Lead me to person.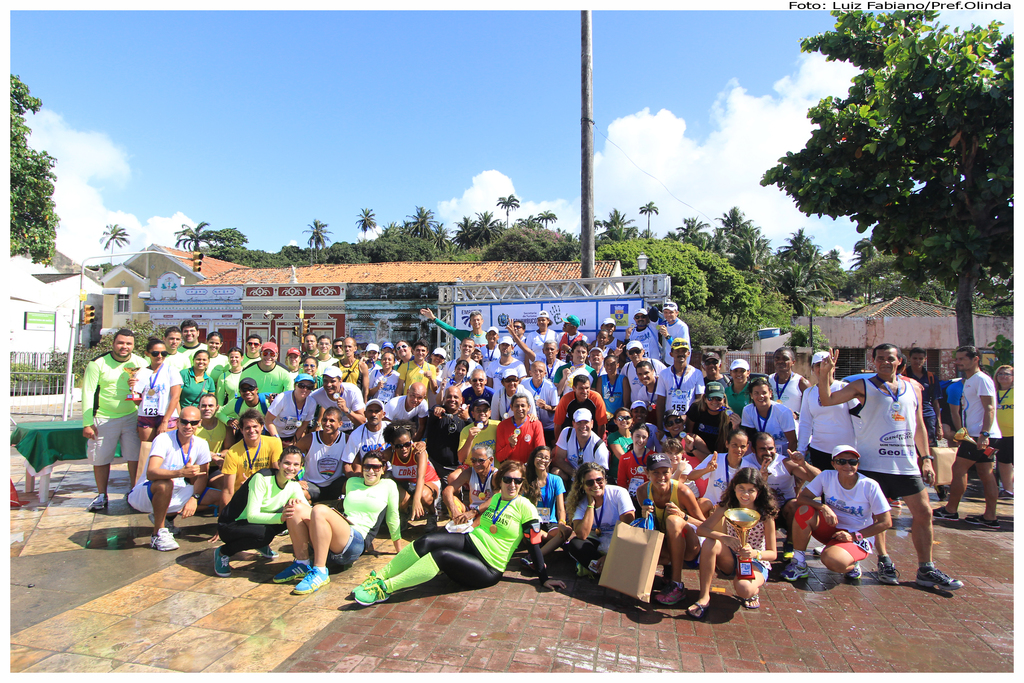
Lead to (left=436, top=358, right=470, bottom=402).
